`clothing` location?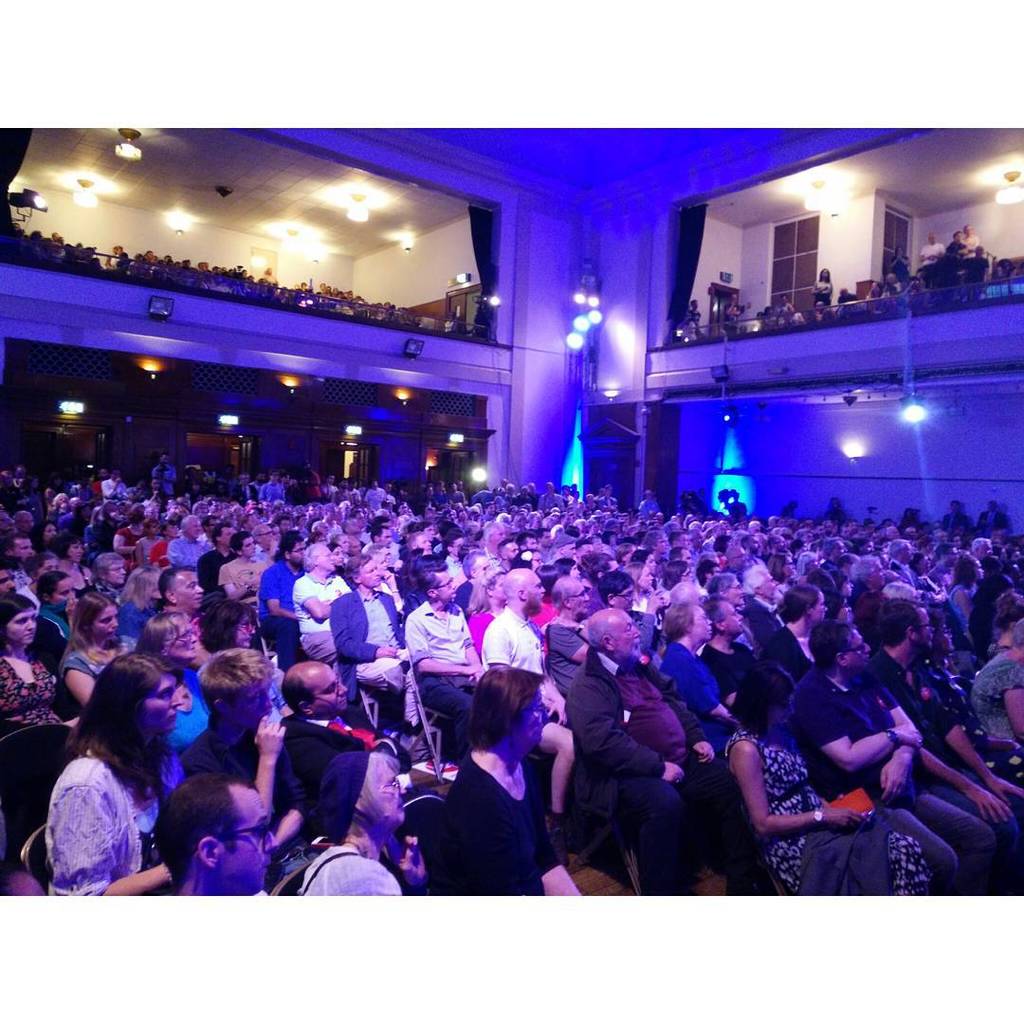
{"x1": 107, "y1": 526, "x2": 134, "y2": 557}
